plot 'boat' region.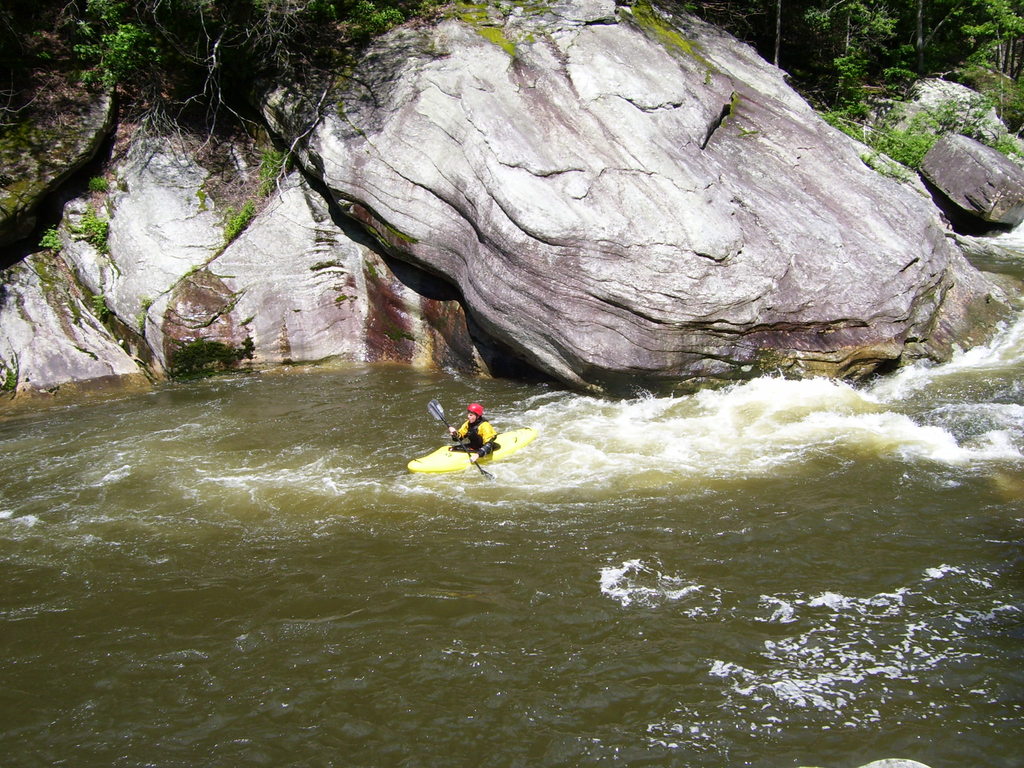
Plotted at [400,435,541,477].
